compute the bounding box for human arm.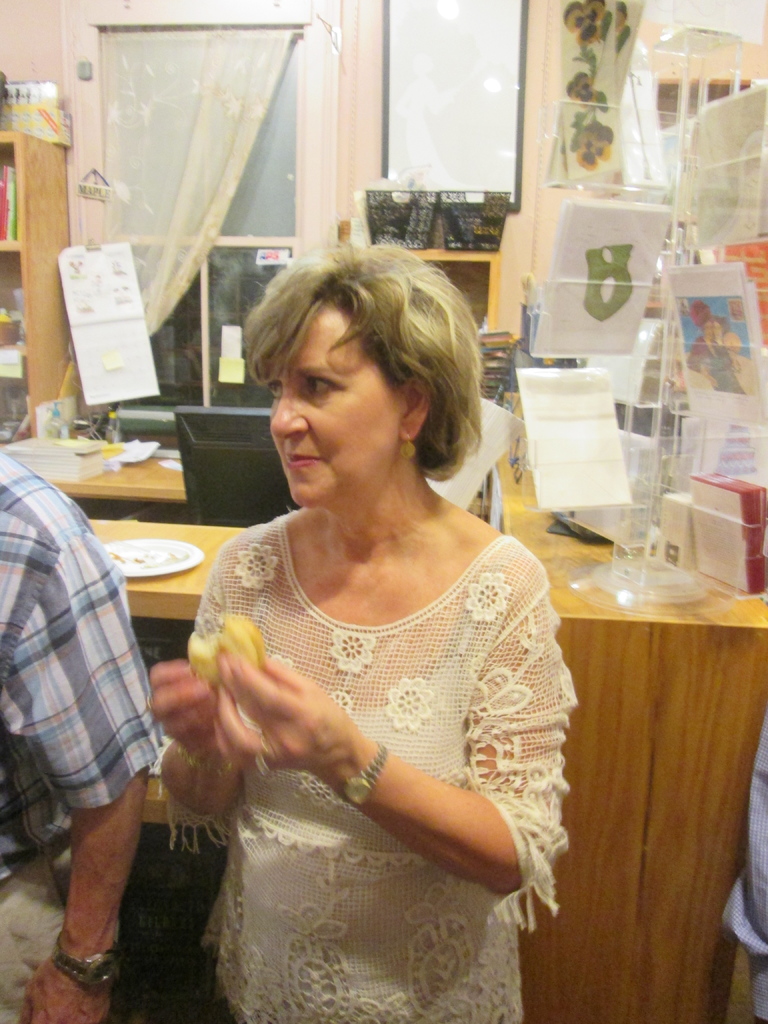
Rect(165, 609, 575, 906).
